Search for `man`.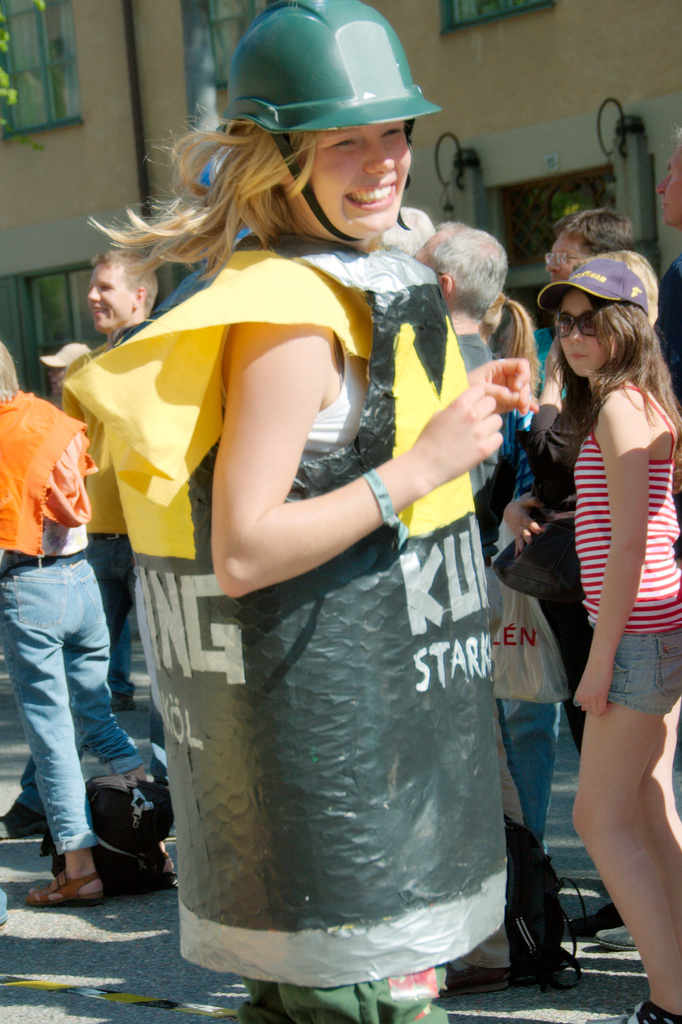
Found at <region>406, 218, 541, 1008</region>.
